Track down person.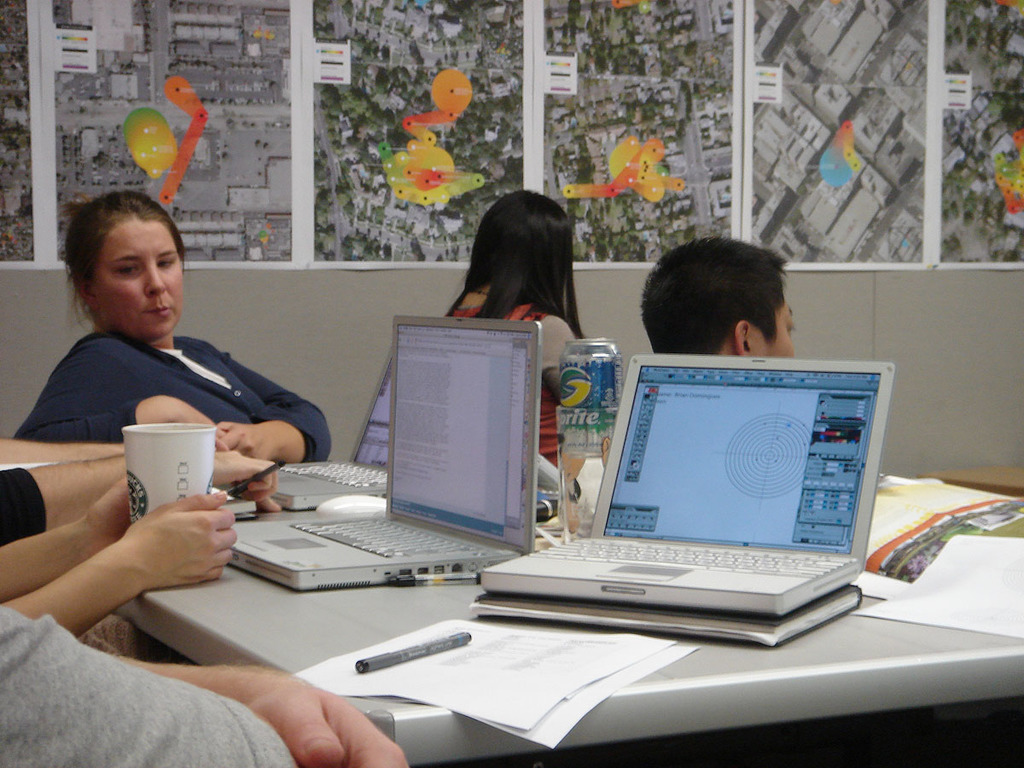
Tracked to [449, 191, 585, 474].
